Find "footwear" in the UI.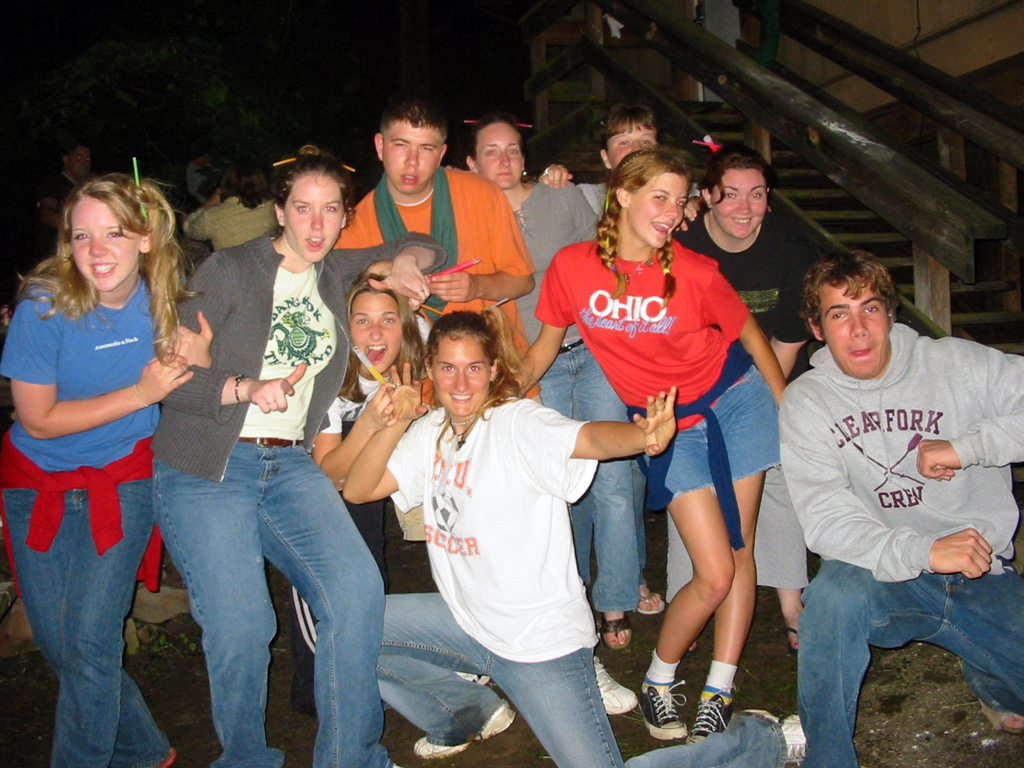
UI element at 598:659:639:718.
